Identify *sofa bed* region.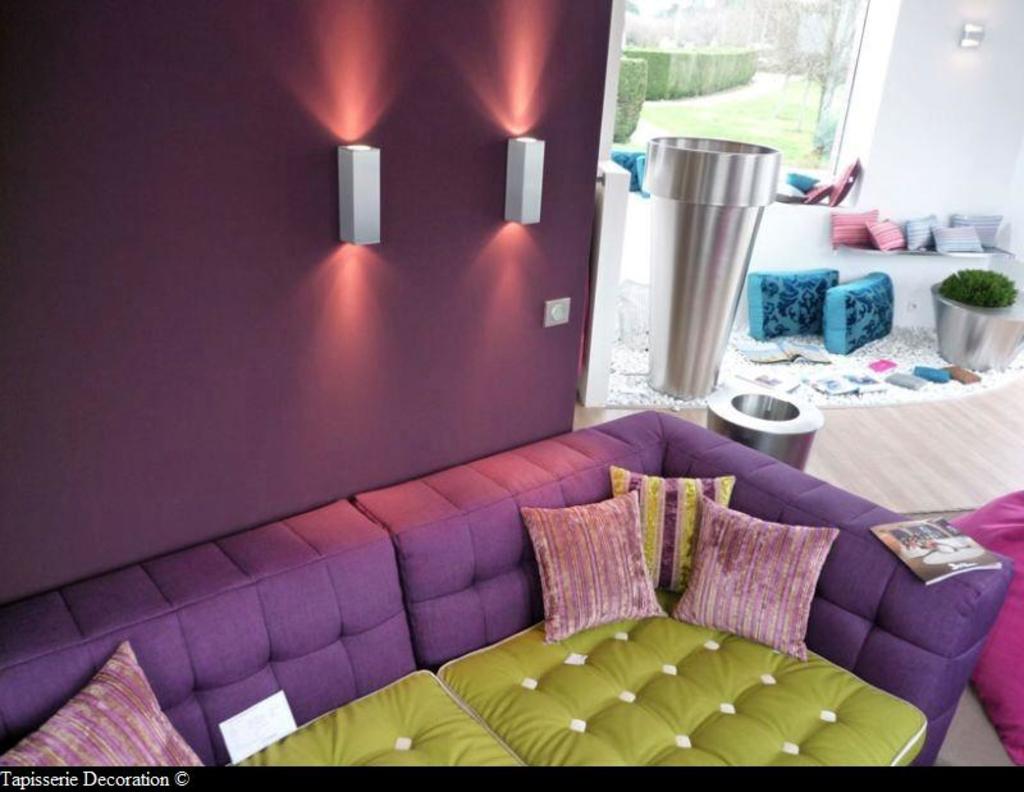
Region: 0, 409, 1011, 770.
